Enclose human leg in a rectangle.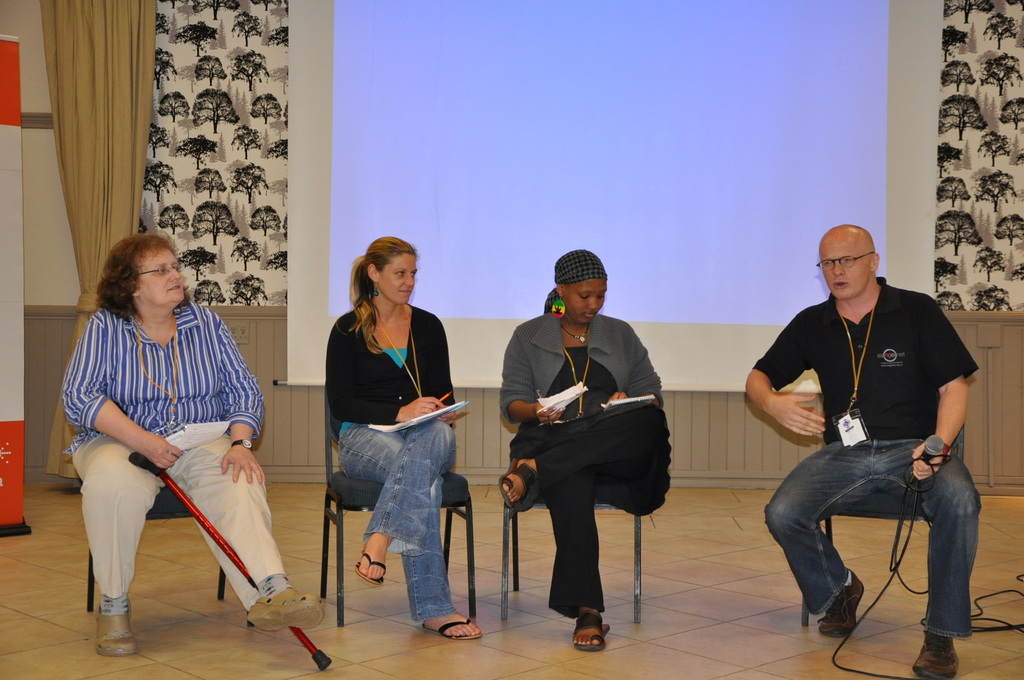
select_region(163, 430, 324, 629).
